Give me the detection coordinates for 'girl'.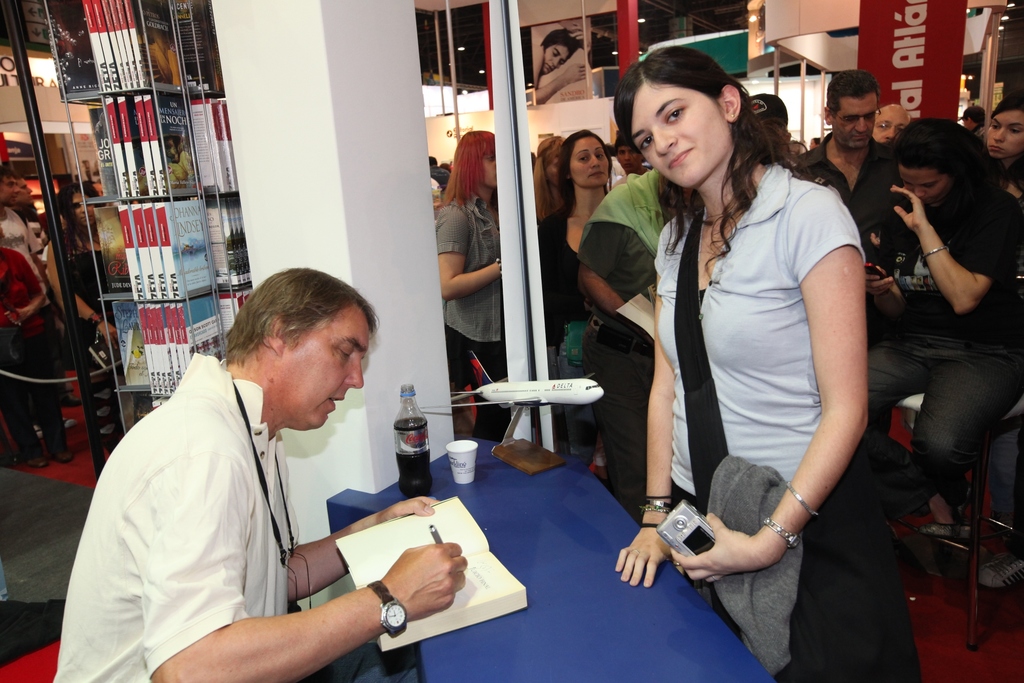
l=540, t=129, r=616, b=467.
